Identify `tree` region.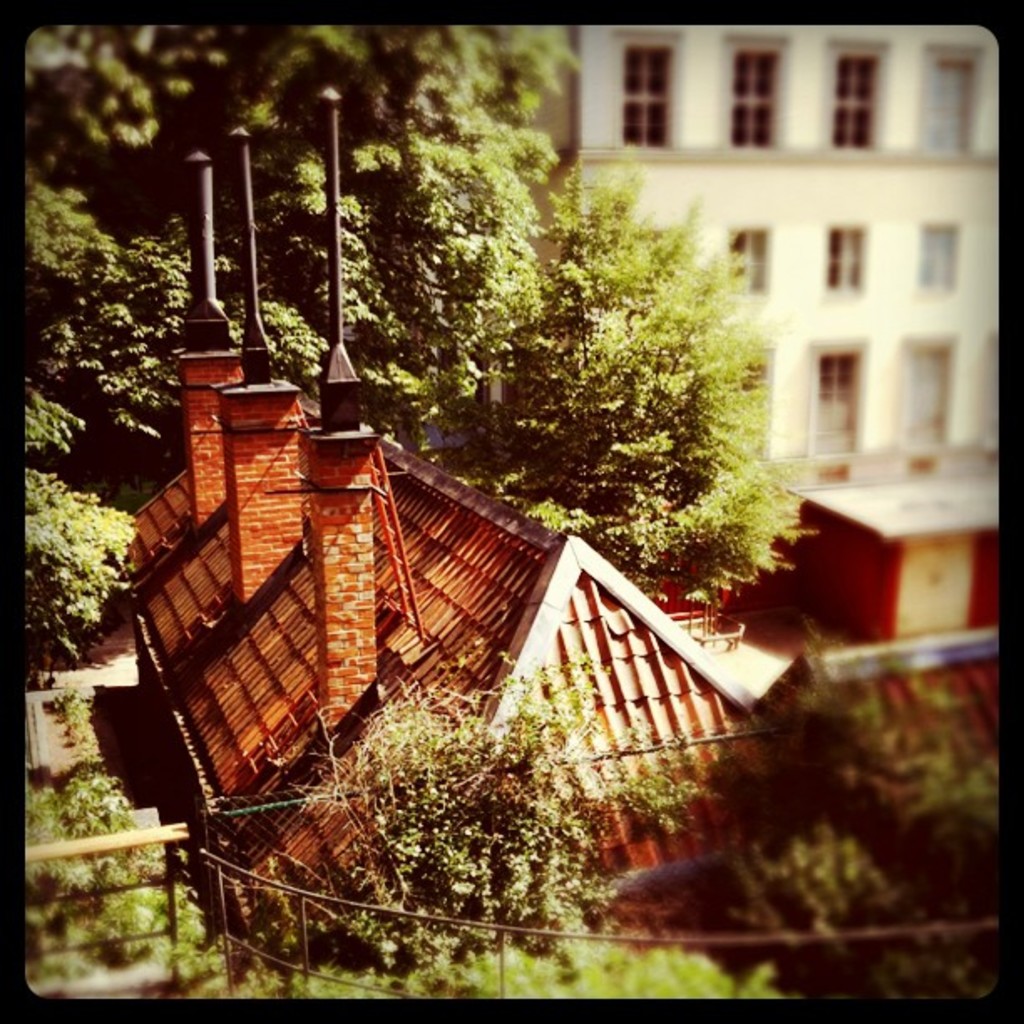
Region: bbox(13, 0, 199, 266).
